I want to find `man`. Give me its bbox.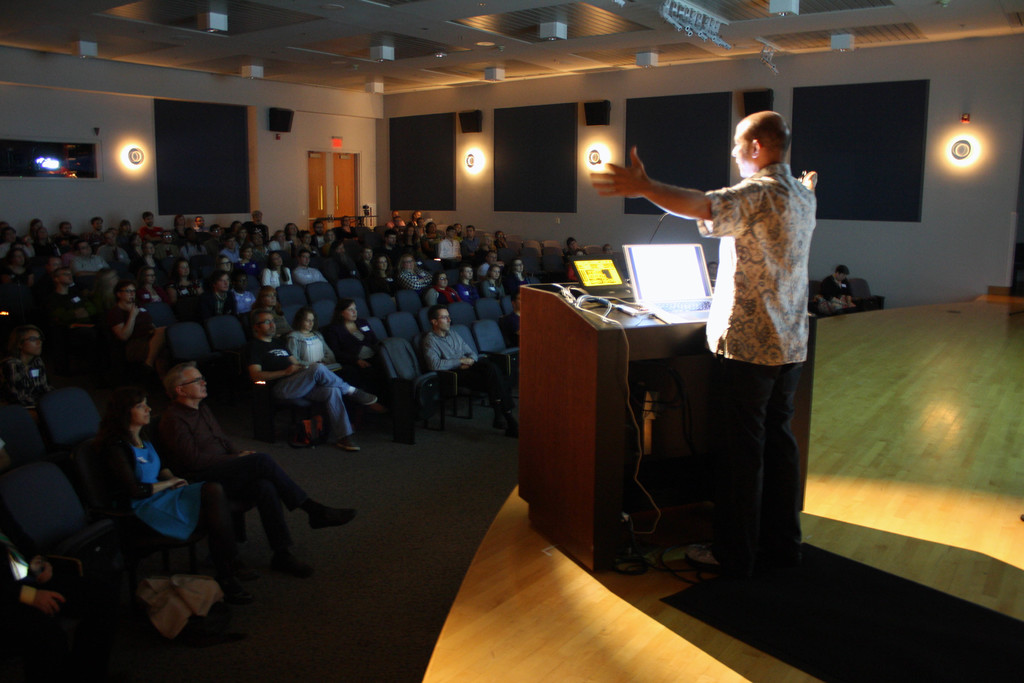
x1=246 y1=306 x2=390 y2=450.
